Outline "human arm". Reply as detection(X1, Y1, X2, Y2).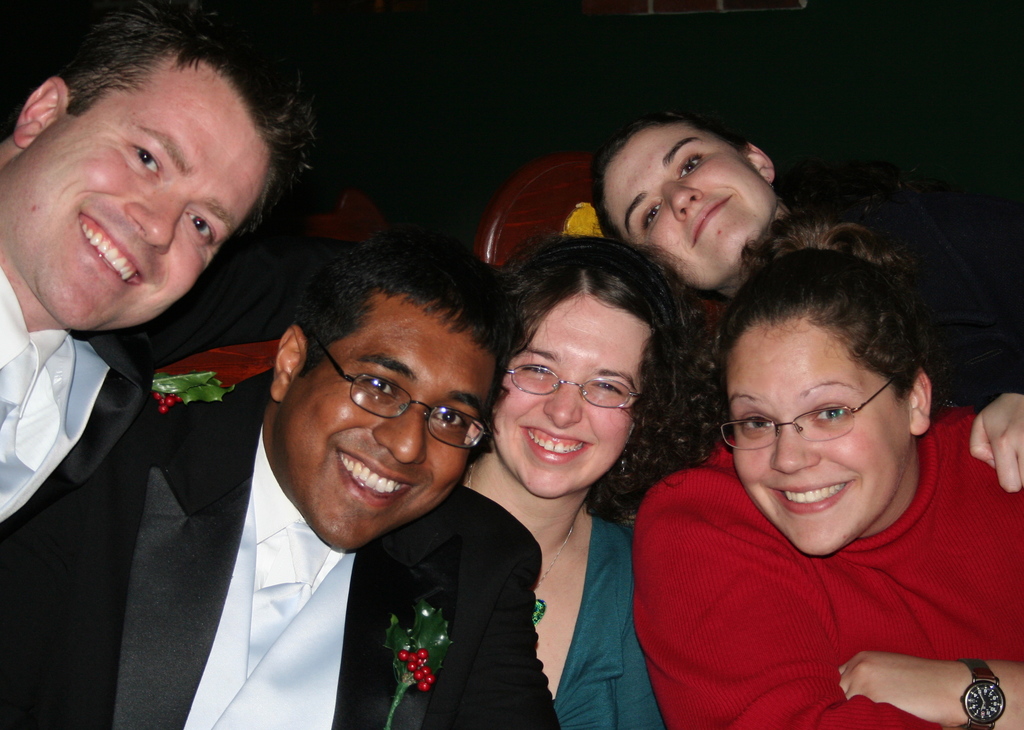
detection(835, 645, 1023, 729).
